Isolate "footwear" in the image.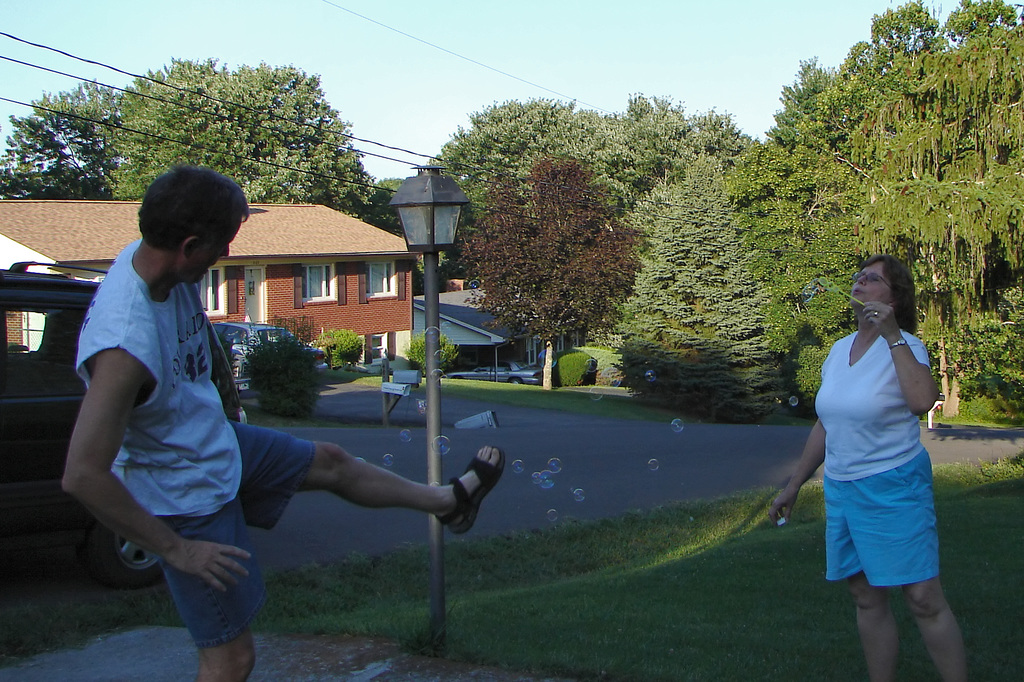
Isolated region: bbox=(433, 463, 498, 548).
